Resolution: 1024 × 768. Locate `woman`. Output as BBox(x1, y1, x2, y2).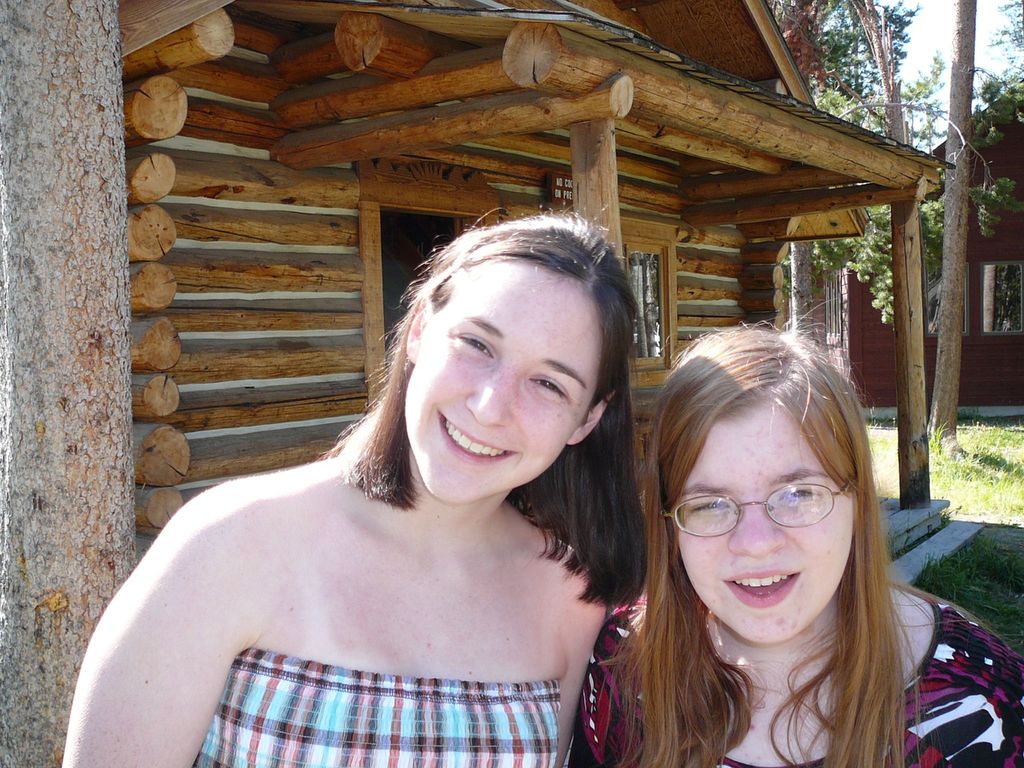
BBox(73, 196, 690, 767).
